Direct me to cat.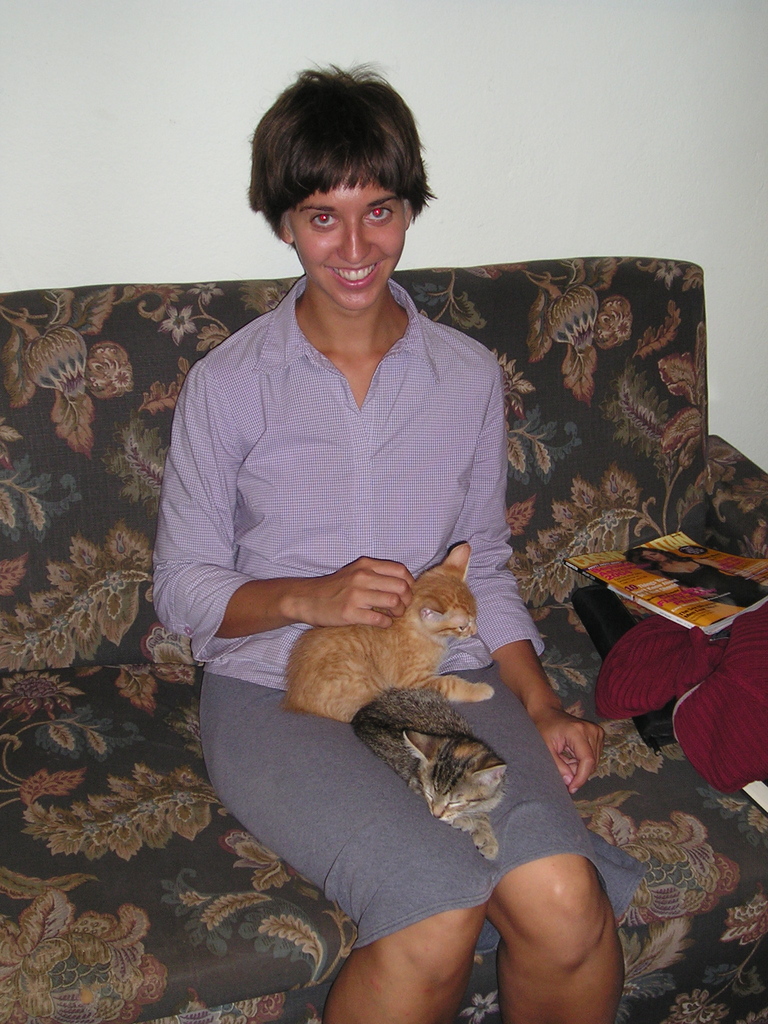
Direction: detection(353, 682, 506, 862).
